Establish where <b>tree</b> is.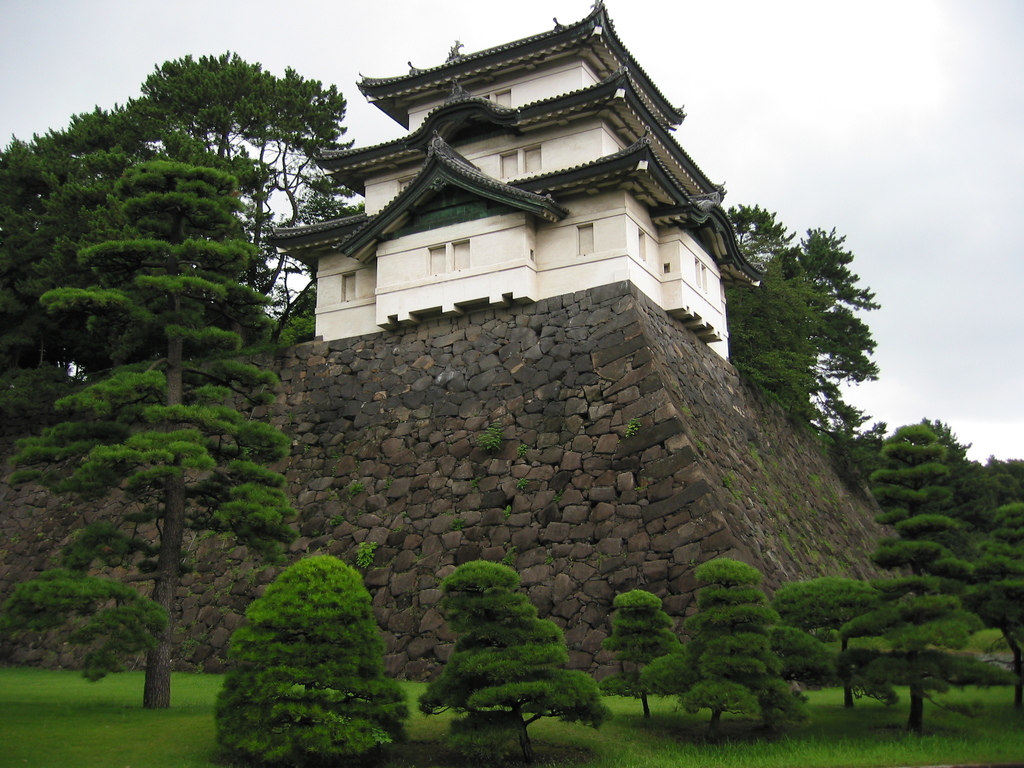
Established at Rect(218, 549, 401, 762).
